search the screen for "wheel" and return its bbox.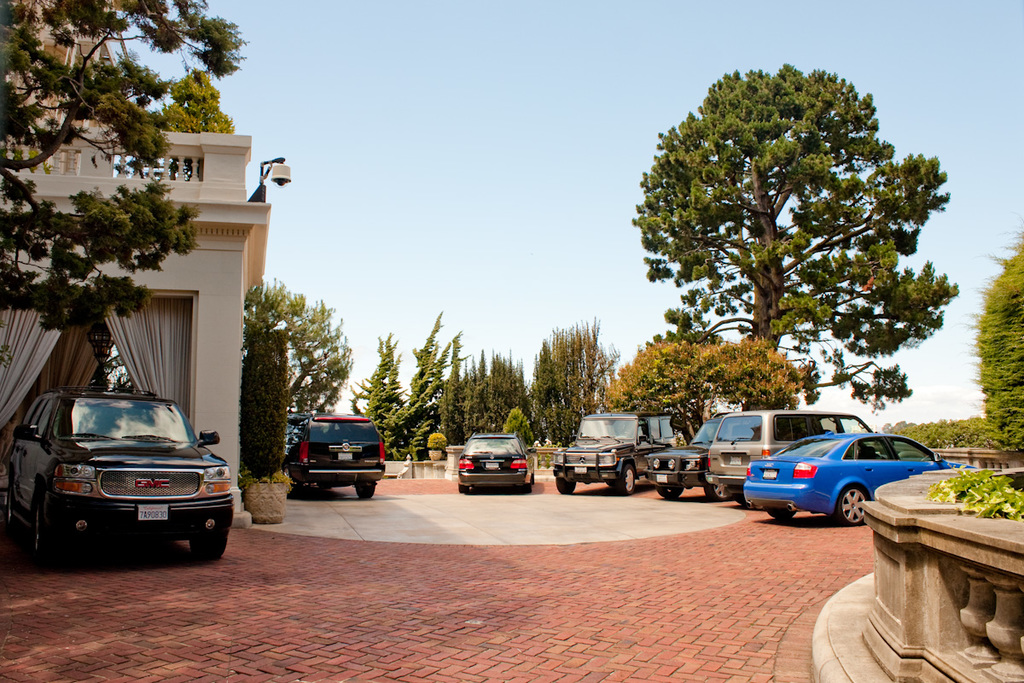
Found: bbox(182, 513, 246, 563).
